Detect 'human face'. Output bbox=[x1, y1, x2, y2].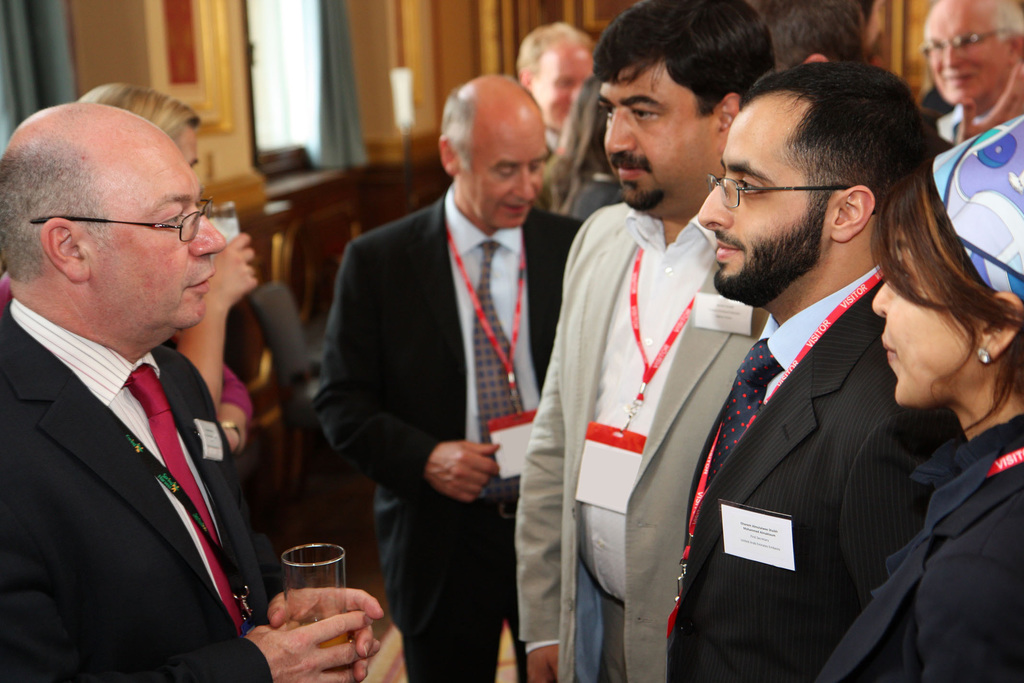
bbox=[930, 4, 1009, 106].
